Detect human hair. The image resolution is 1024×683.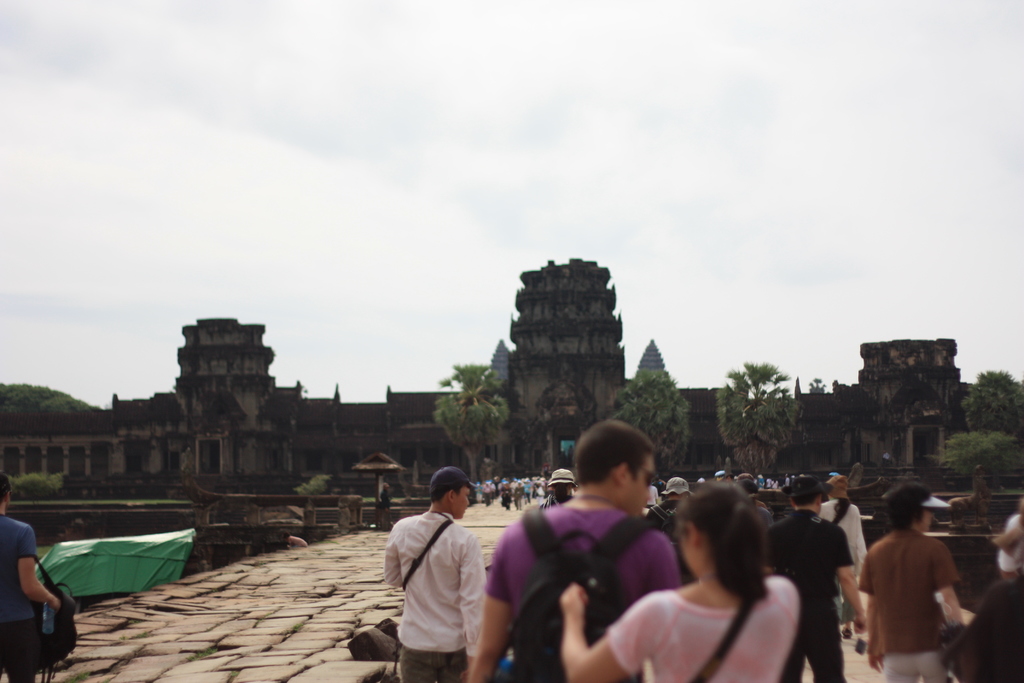
pyautogui.locateOnScreen(890, 498, 933, 531).
